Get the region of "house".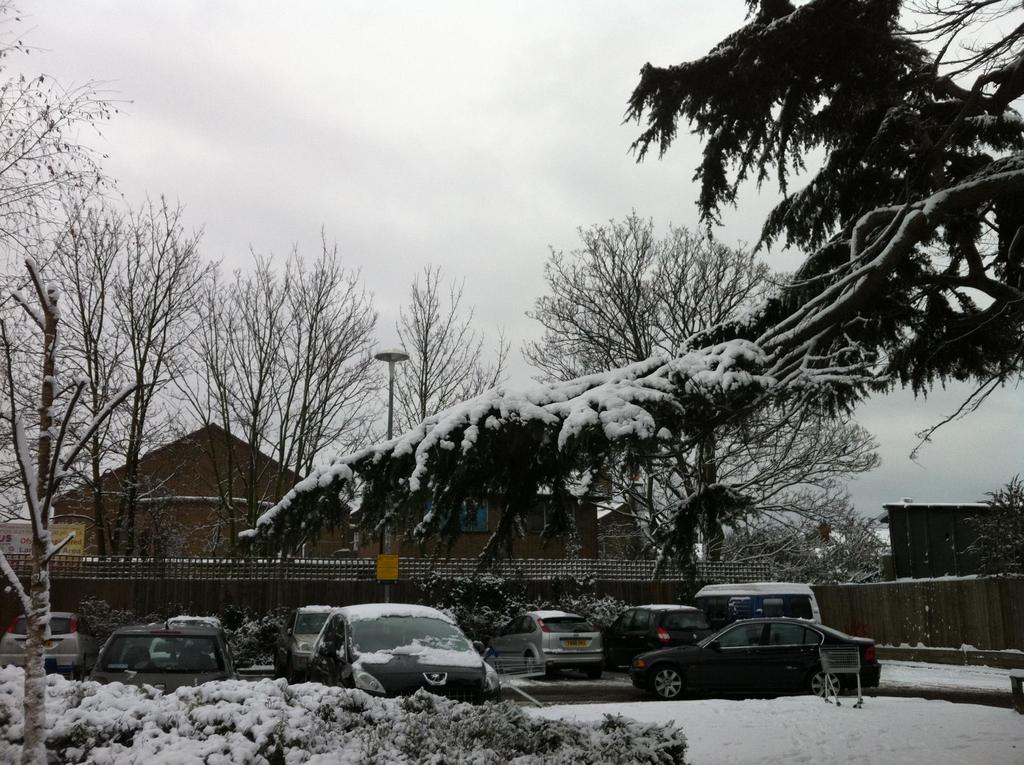
[358, 463, 616, 583].
